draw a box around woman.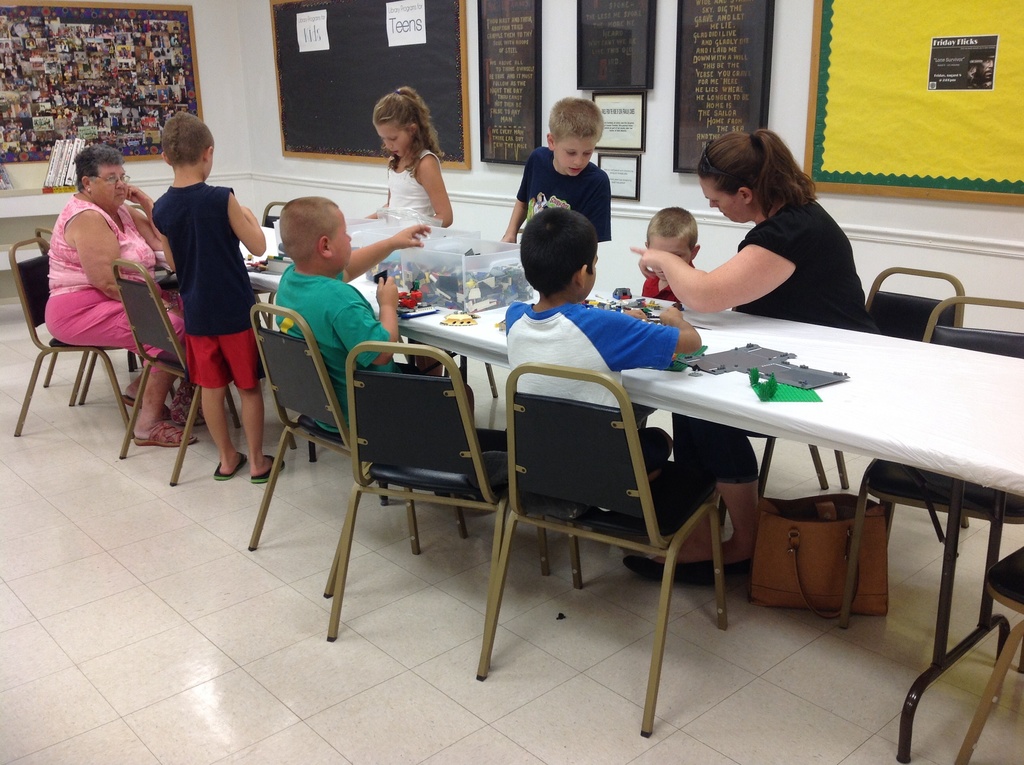
x1=33, y1=136, x2=181, y2=463.
